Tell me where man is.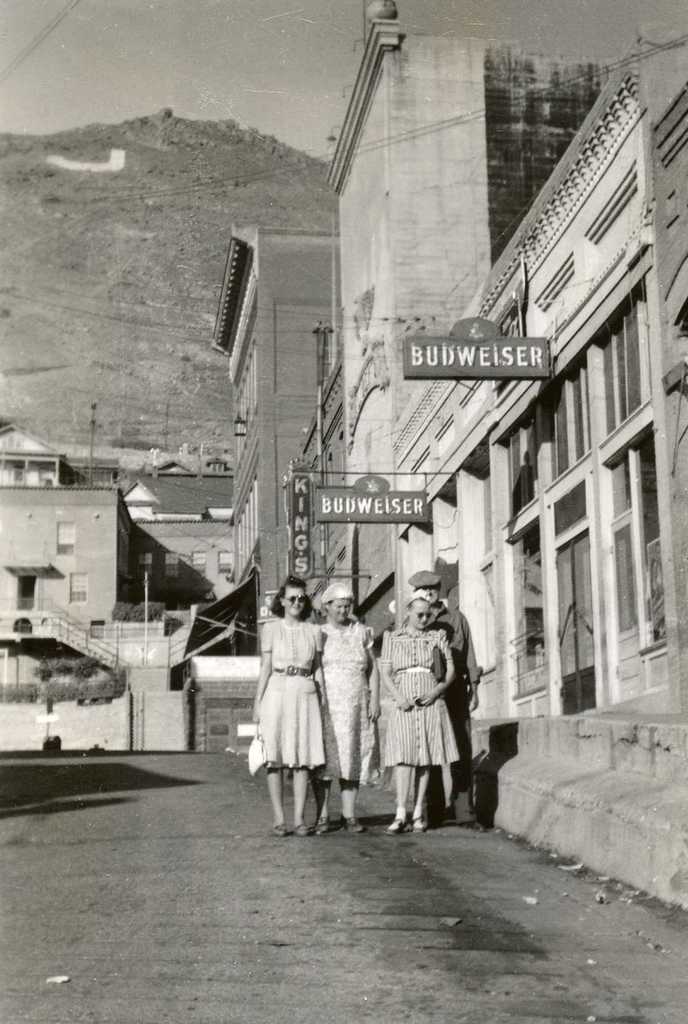
man is at pyautogui.locateOnScreen(404, 559, 482, 841).
